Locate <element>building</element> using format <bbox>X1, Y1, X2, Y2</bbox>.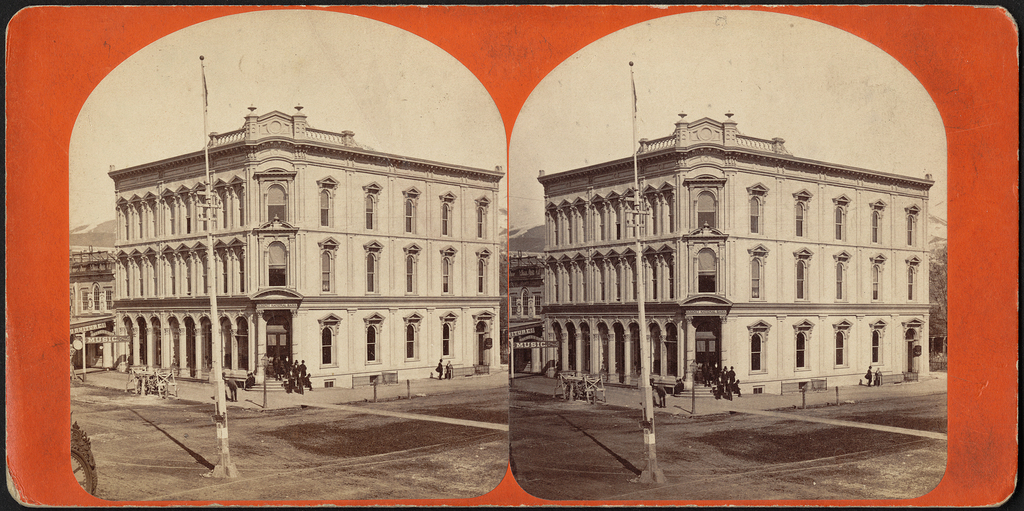
<bbox>534, 104, 929, 404</bbox>.
